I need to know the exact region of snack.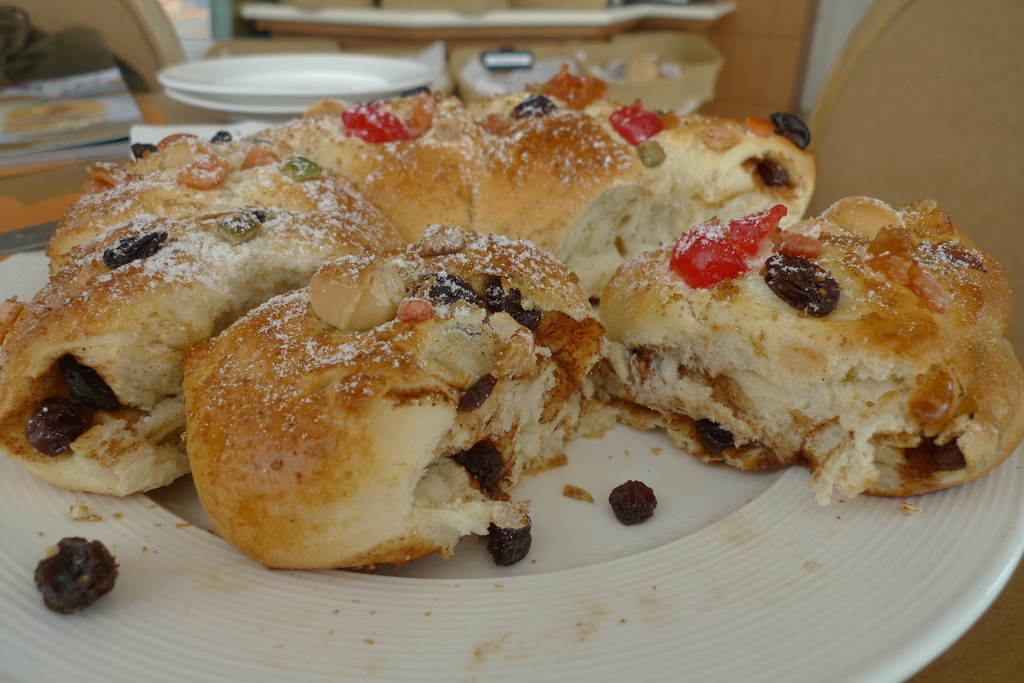
Region: [613, 50, 658, 79].
